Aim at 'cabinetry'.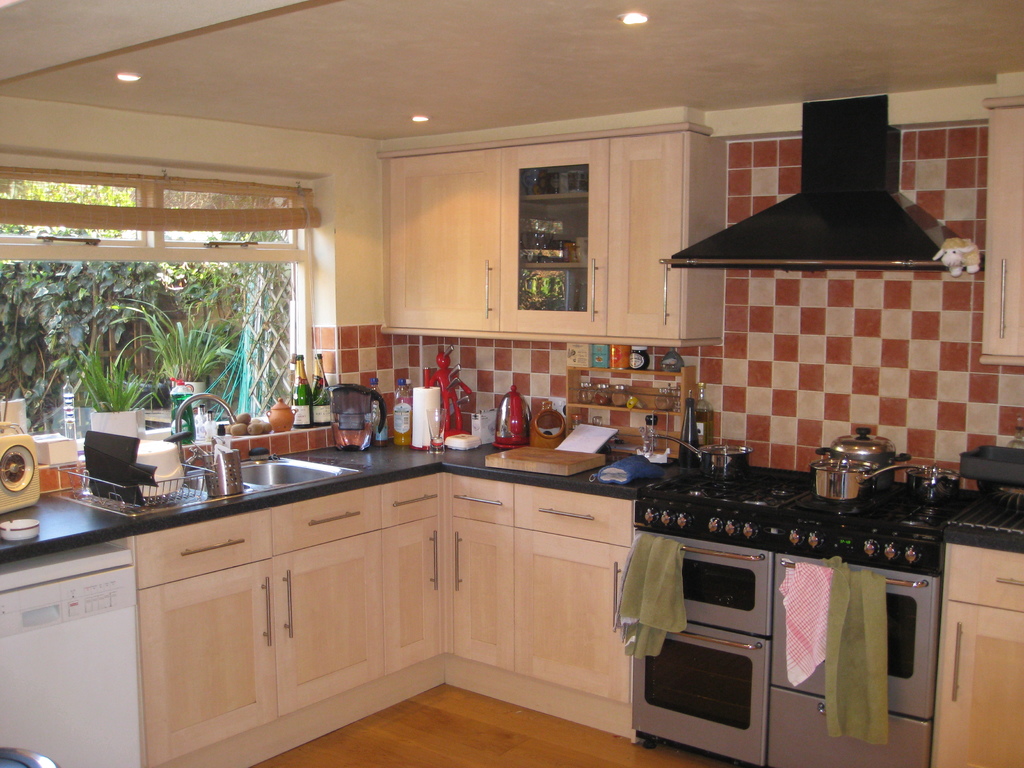
Aimed at box(935, 601, 1023, 767).
